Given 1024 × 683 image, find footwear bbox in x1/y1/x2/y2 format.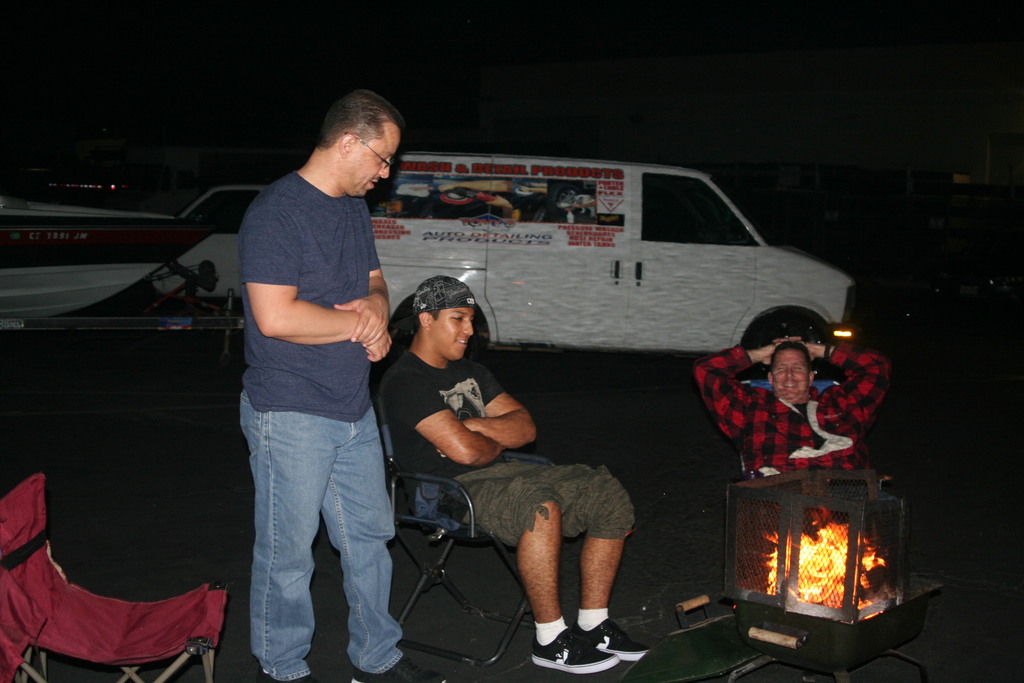
572/617/655/661.
